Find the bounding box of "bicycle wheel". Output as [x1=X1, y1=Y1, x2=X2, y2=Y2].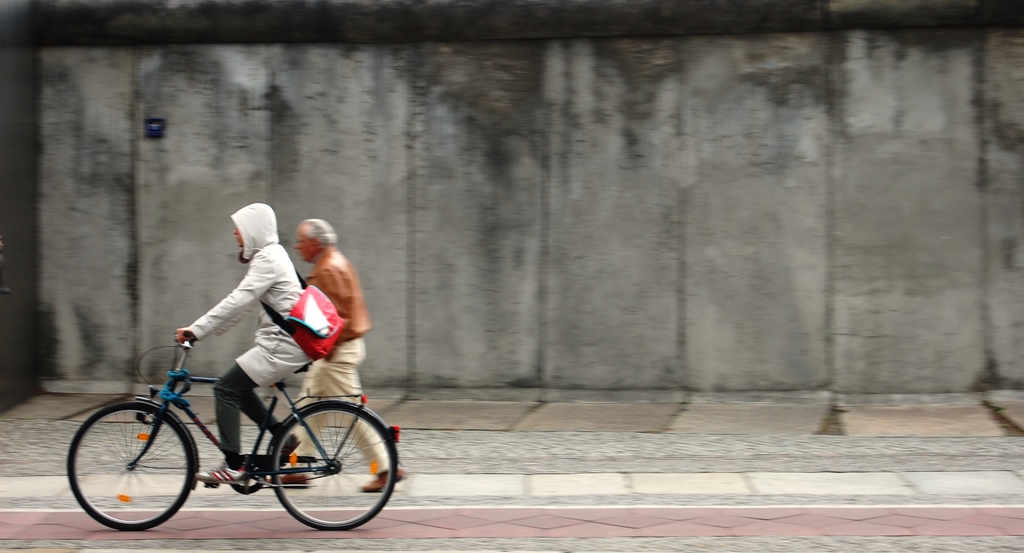
[x1=76, y1=406, x2=188, y2=540].
